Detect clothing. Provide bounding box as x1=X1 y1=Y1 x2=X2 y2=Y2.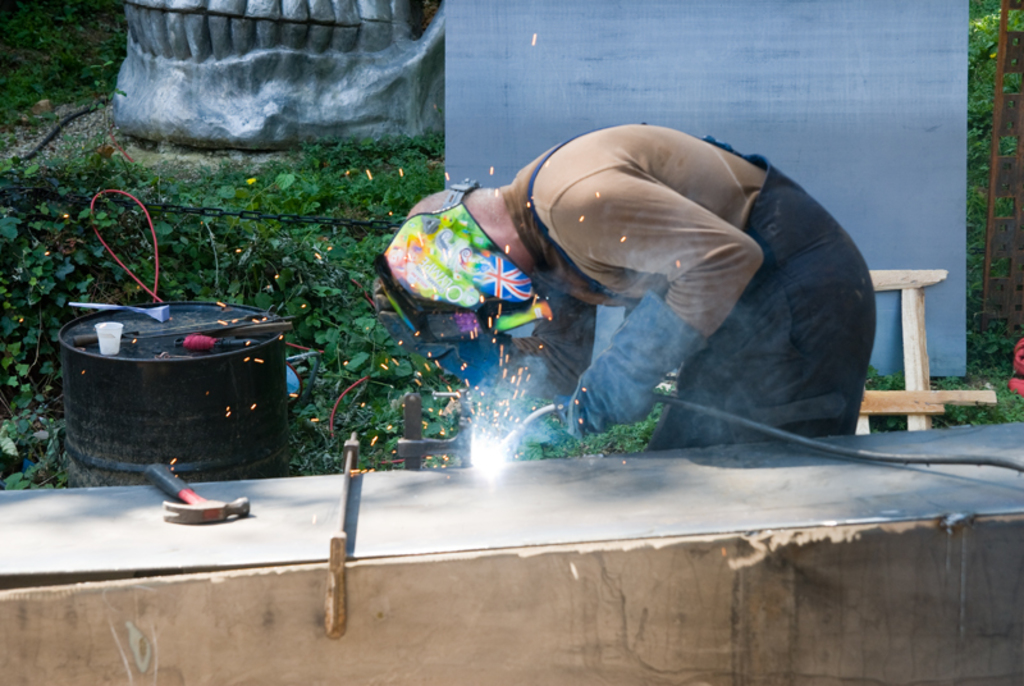
x1=500 y1=91 x2=905 y2=445.
